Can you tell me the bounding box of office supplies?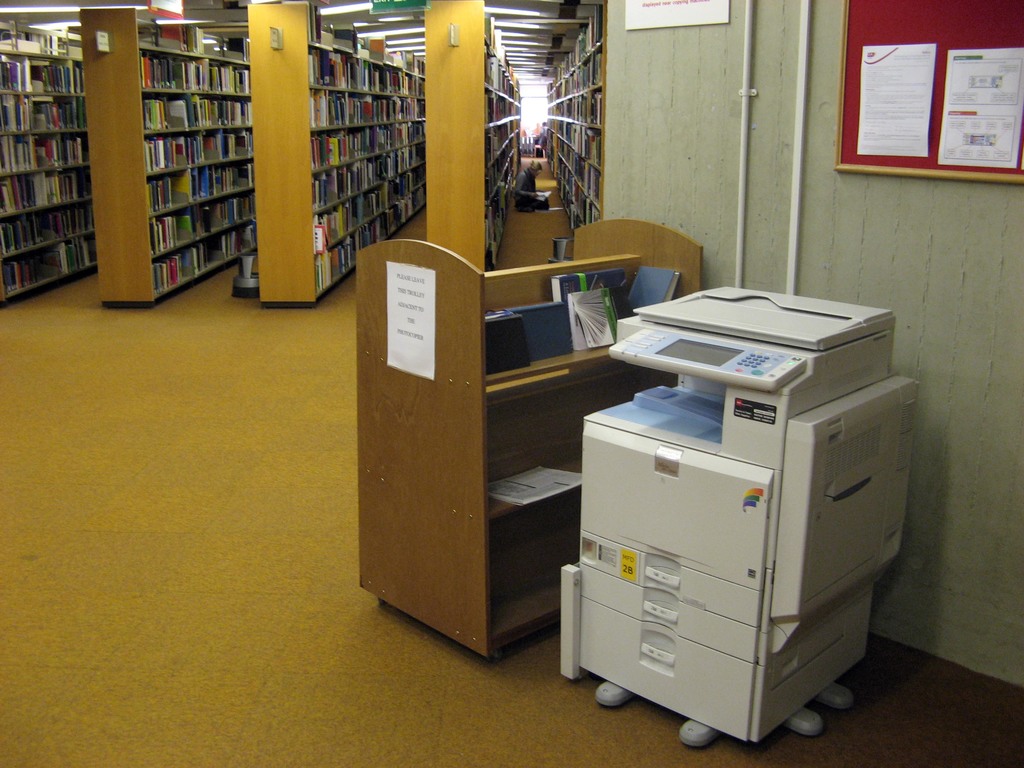
select_region(547, 282, 916, 696).
